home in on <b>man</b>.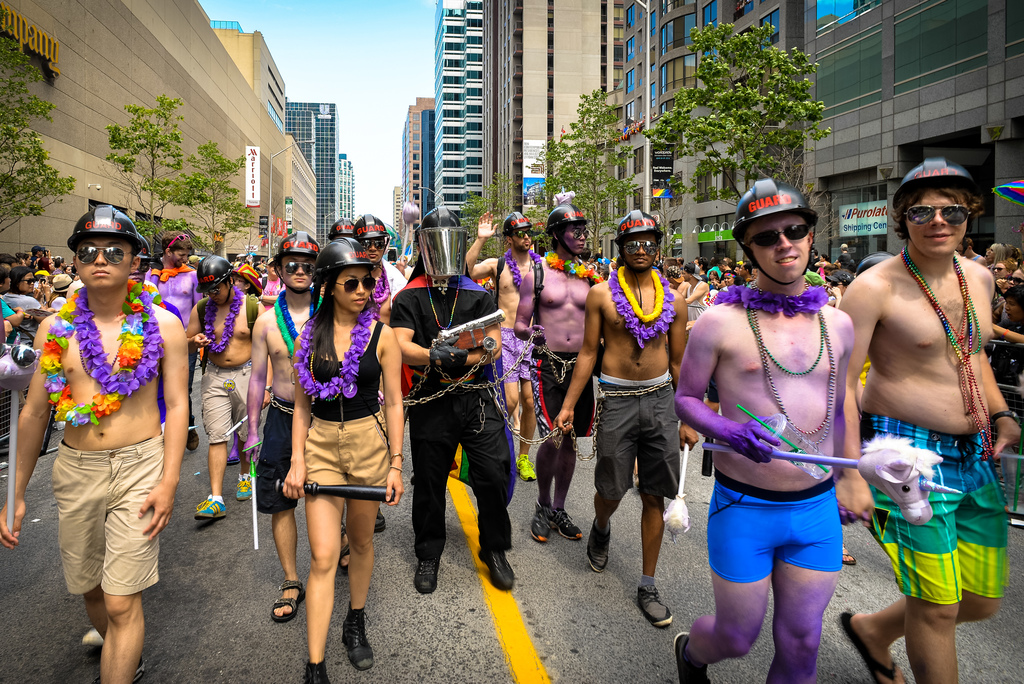
Homed in at rect(552, 210, 702, 628).
